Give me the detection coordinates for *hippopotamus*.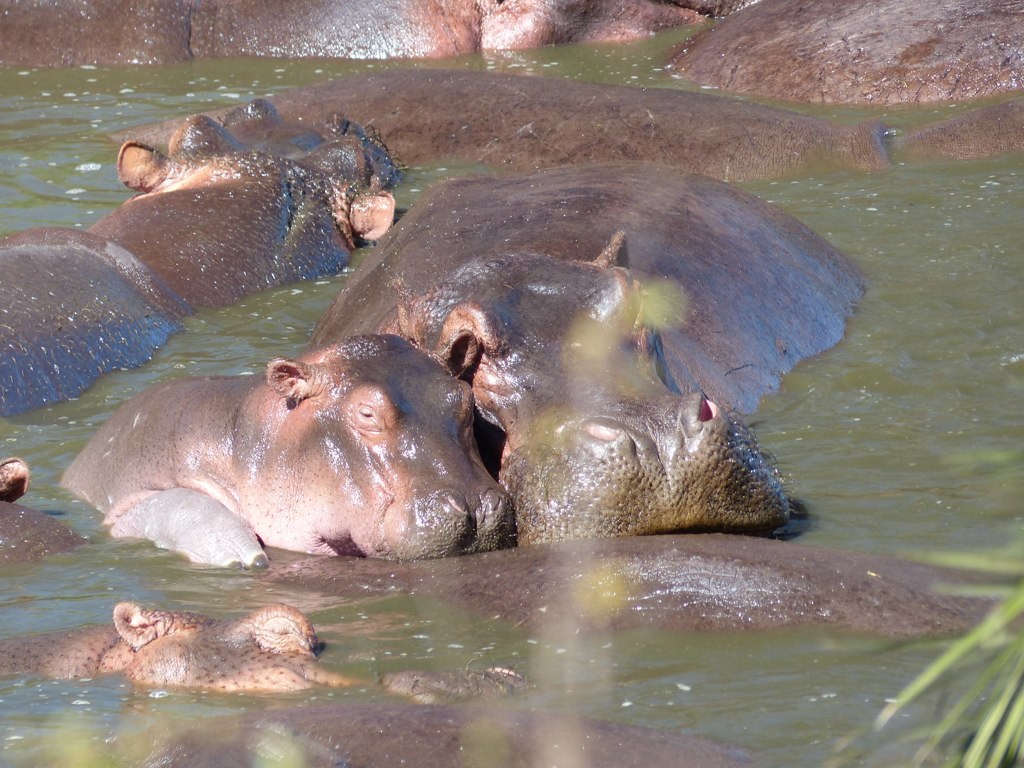
1 96 401 411.
